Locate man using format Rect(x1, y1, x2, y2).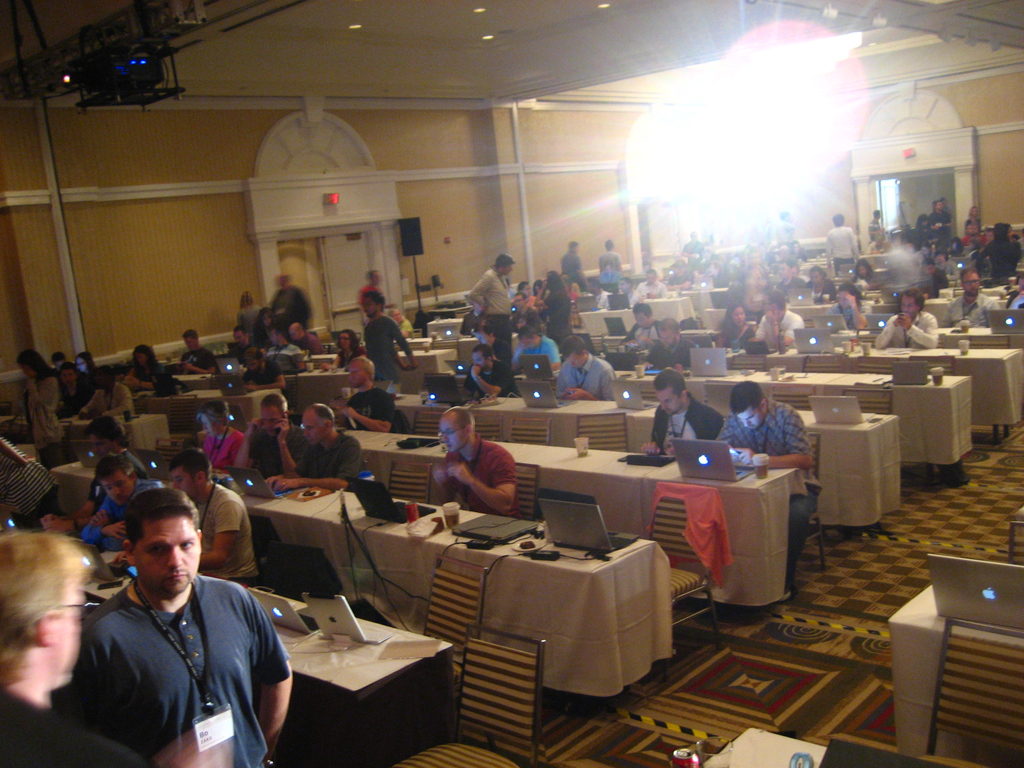
Rect(719, 378, 826, 597).
